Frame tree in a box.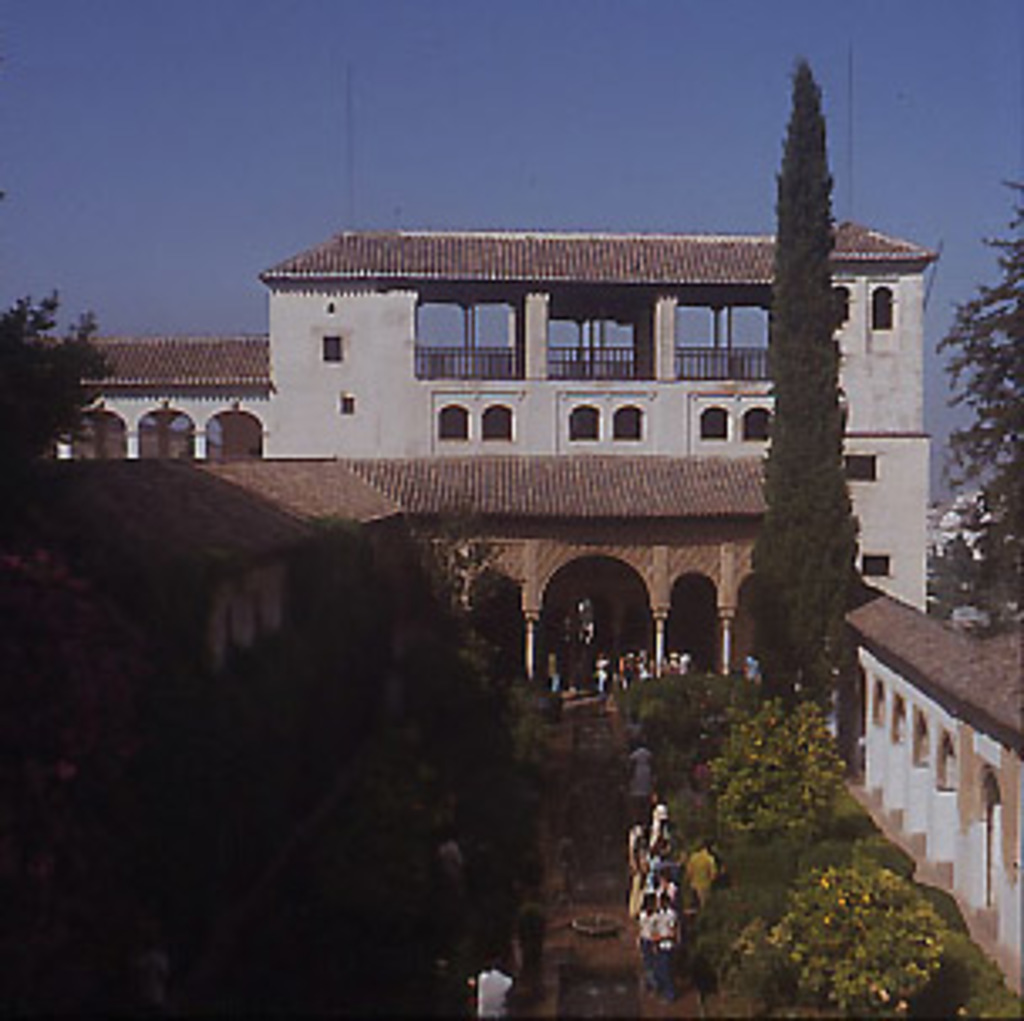
left=738, top=57, right=872, bottom=711.
